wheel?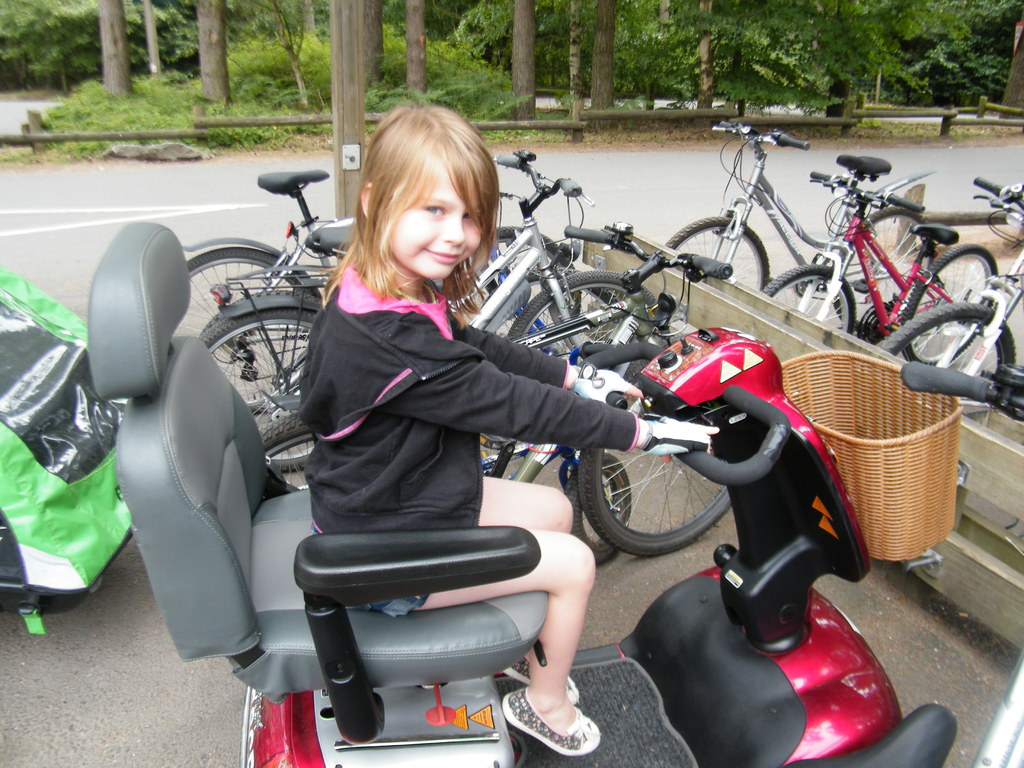
x1=662, y1=216, x2=771, y2=294
